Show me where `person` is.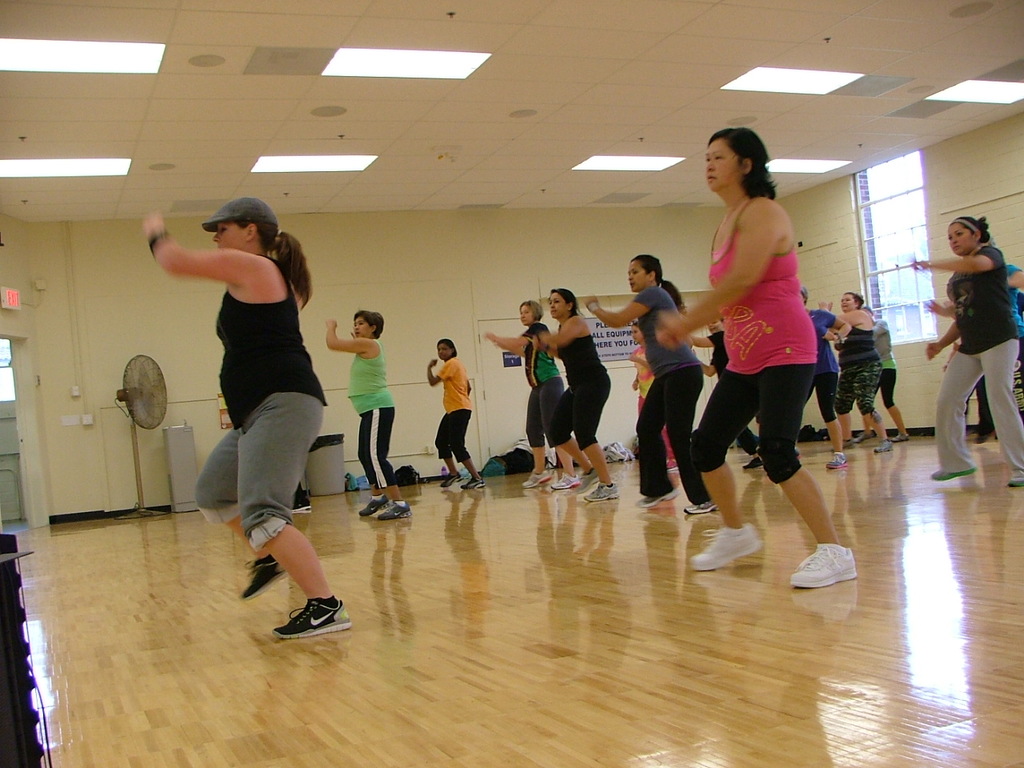
`person` is at {"left": 667, "top": 128, "right": 836, "bottom": 562}.
